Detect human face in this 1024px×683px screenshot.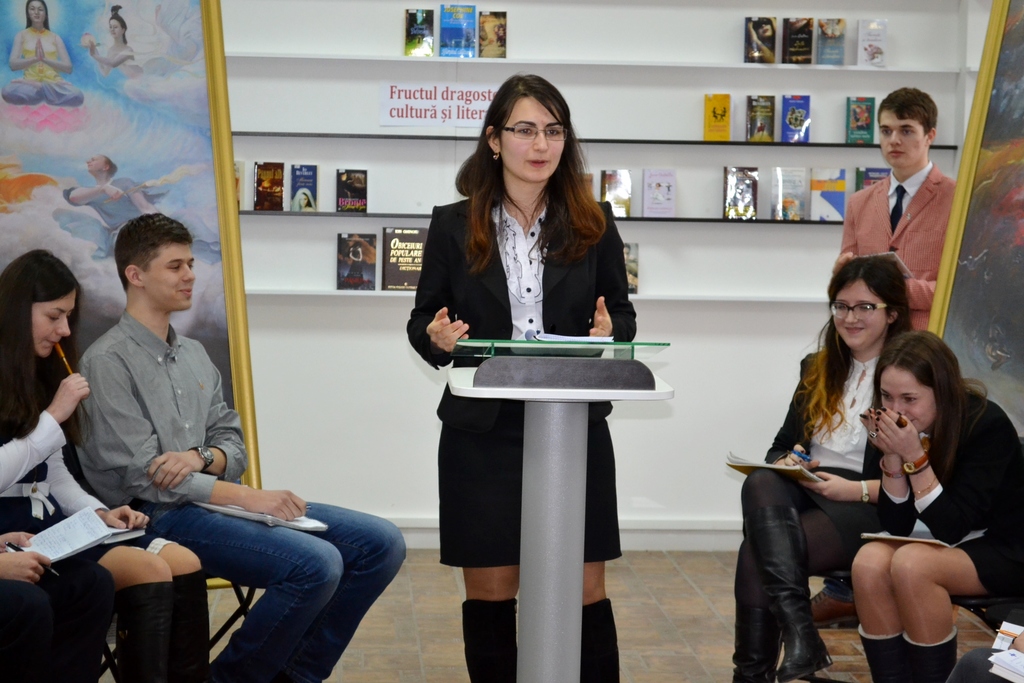
Detection: select_region(146, 245, 195, 311).
